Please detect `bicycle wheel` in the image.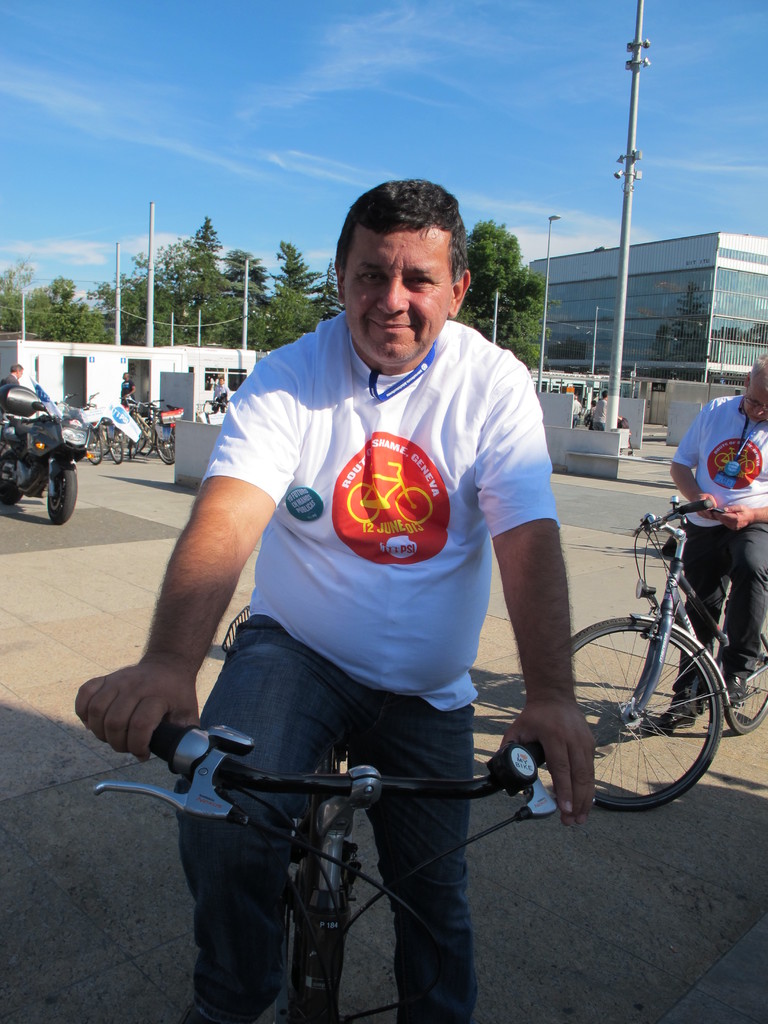
bbox=(517, 598, 721, 832).
